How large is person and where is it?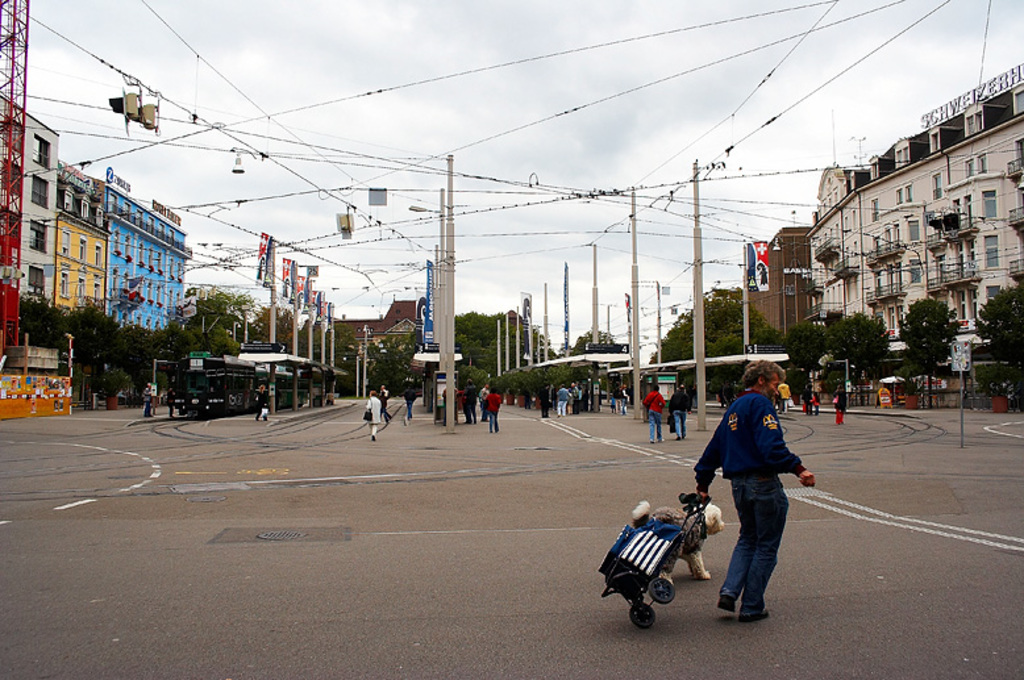
Bounding box: [x1=400, y1=379, x2=422, y2=426].
